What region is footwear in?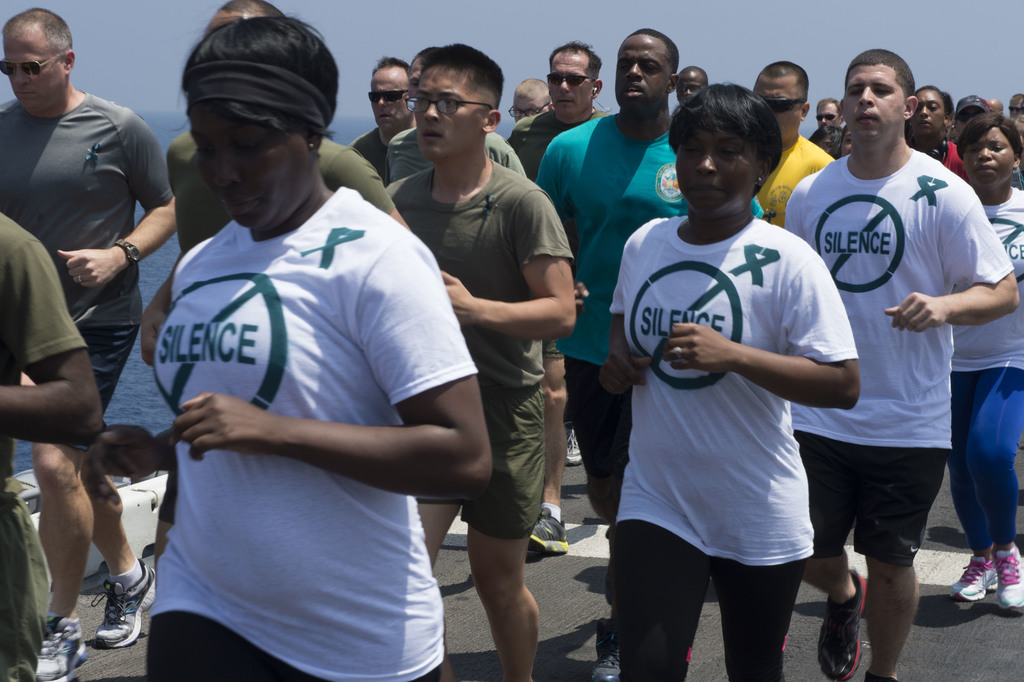
<box>34,613,85,681</box>.
